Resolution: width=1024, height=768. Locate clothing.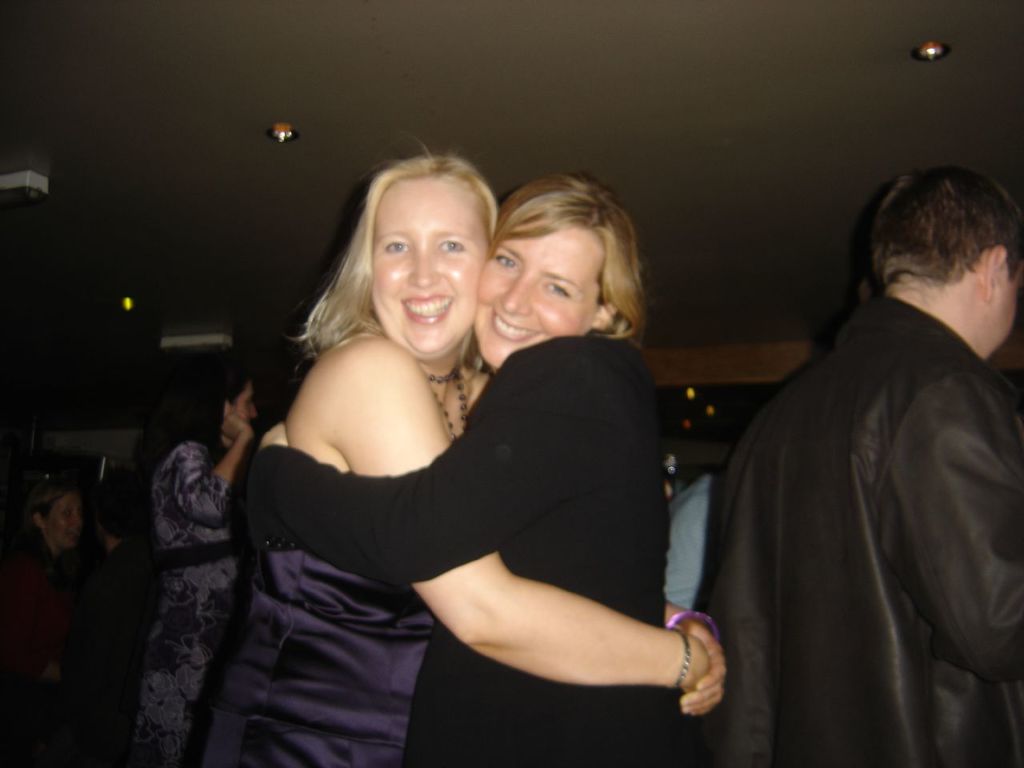
(left=2, top=518, right=122, bottom=762).
